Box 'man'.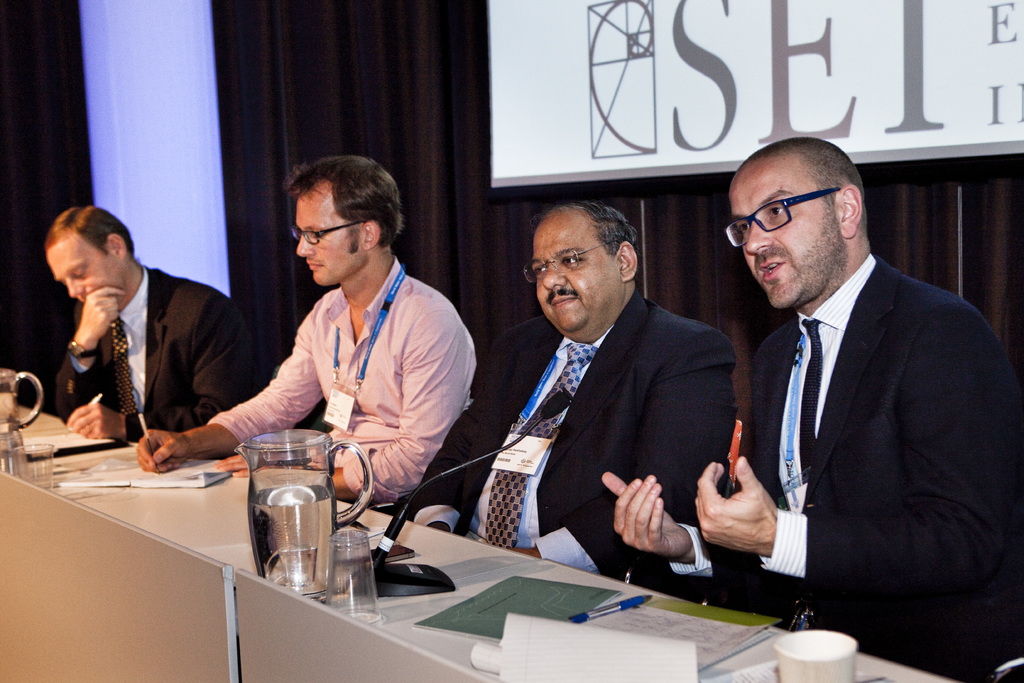
BBox(18, 203, 246, 459).
